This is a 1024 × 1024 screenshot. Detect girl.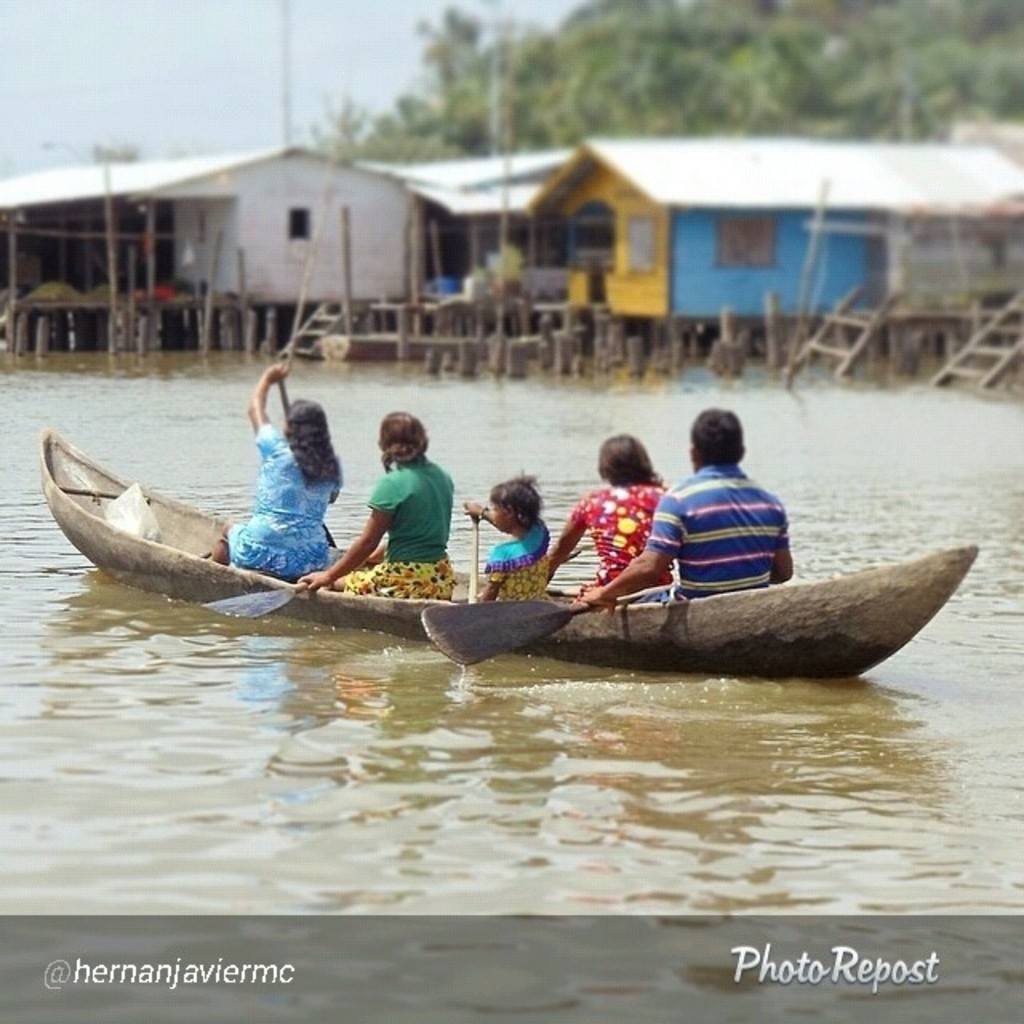
rect(461, 467, 554, 598).
